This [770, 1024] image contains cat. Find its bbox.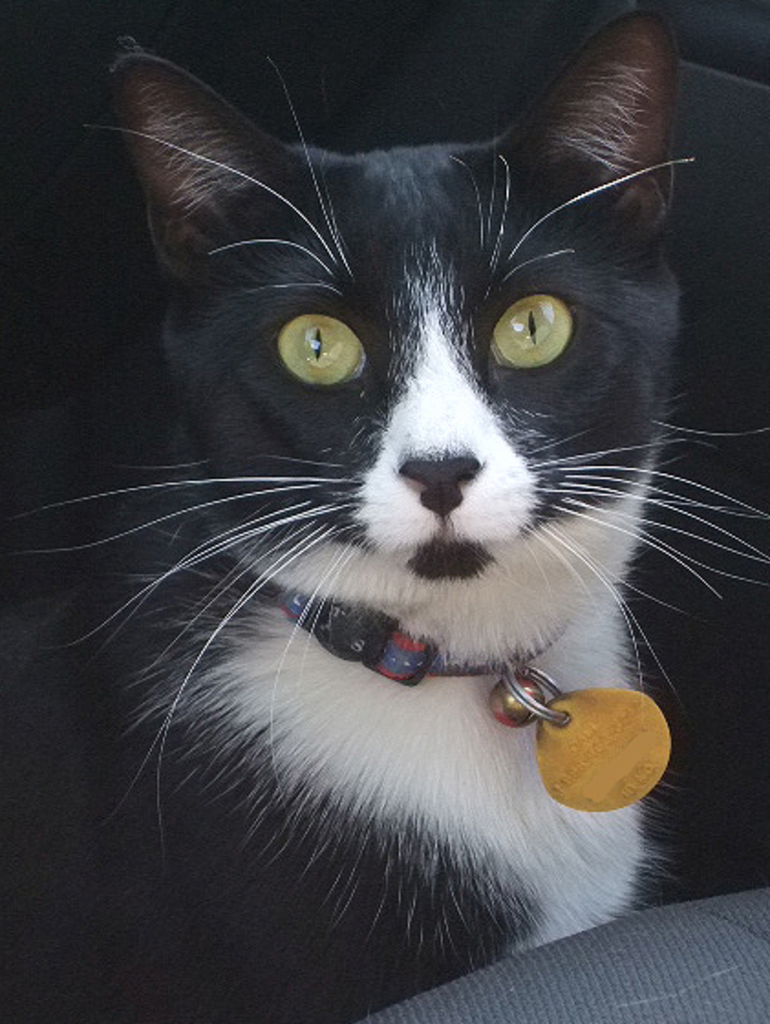
box(0, 9, 768, 1022).
